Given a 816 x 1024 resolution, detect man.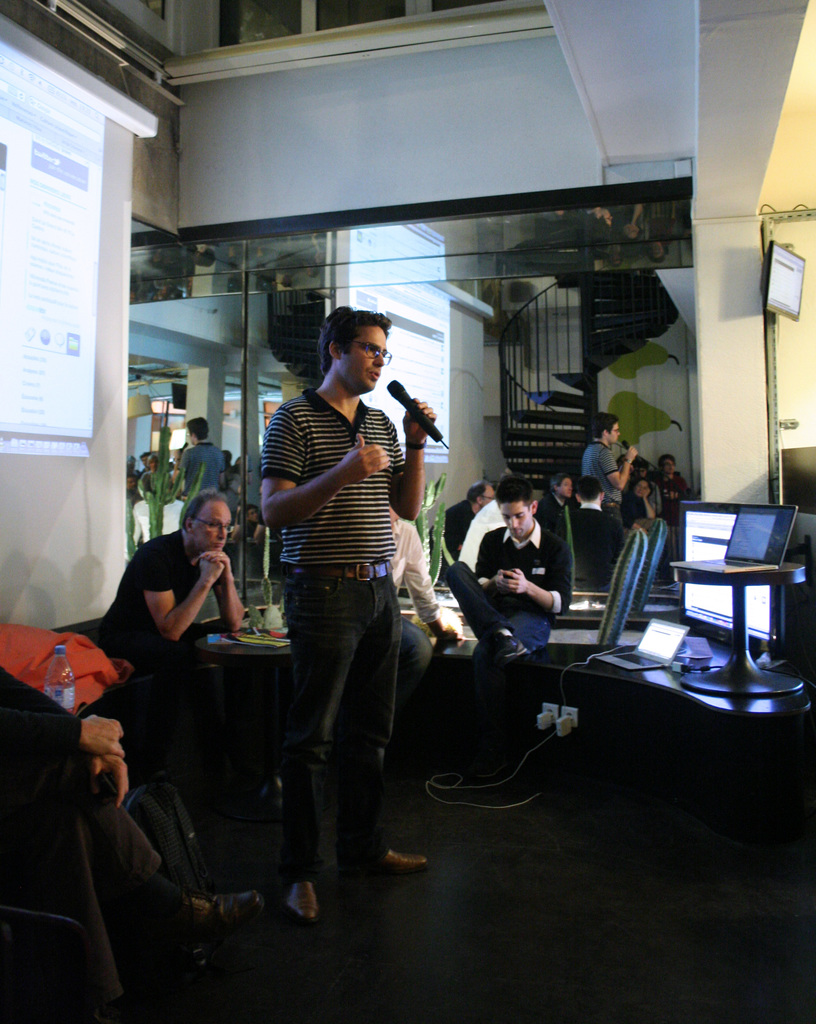
(178,415,227,502).
